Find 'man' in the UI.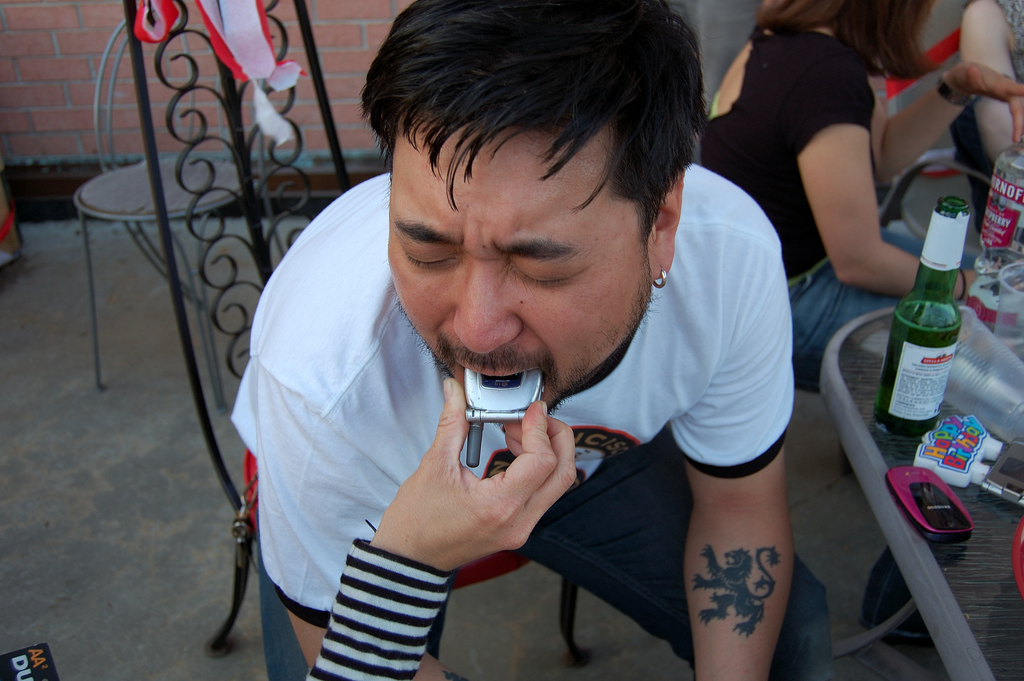
UI element at (183,0,906,664).
